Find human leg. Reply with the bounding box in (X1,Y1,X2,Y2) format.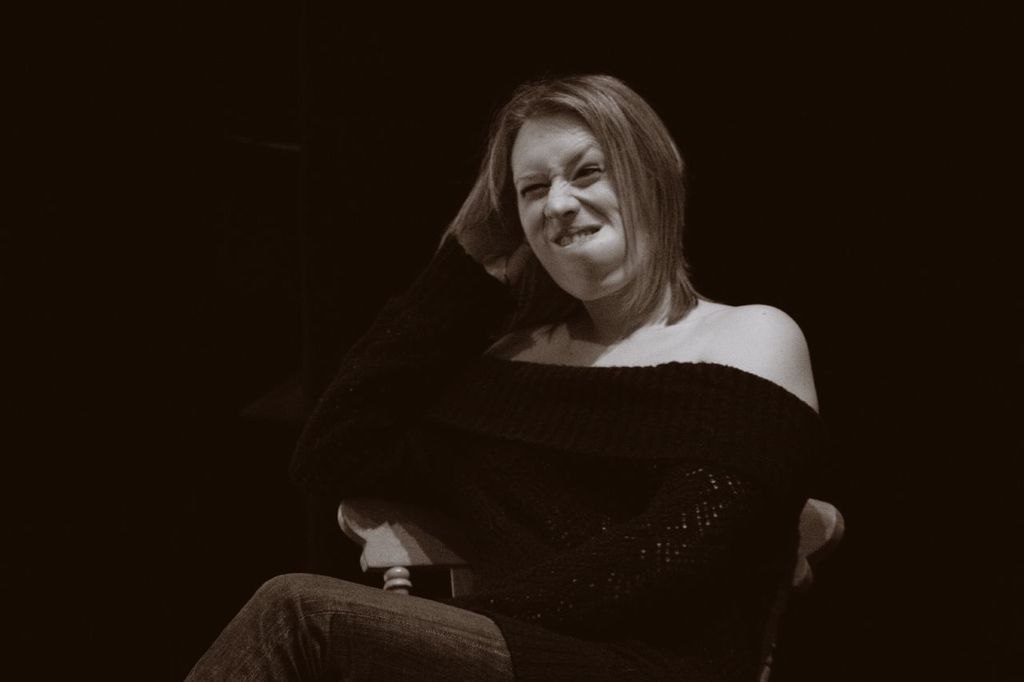
(183,576,658,681).
